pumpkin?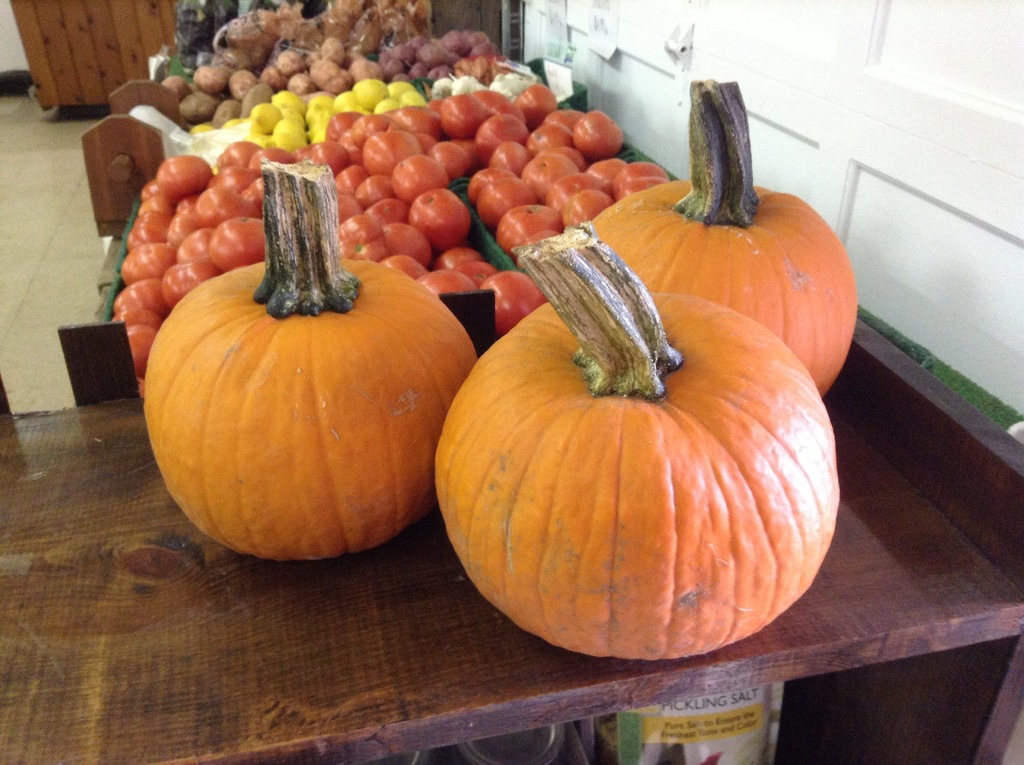
586,76,858,392
